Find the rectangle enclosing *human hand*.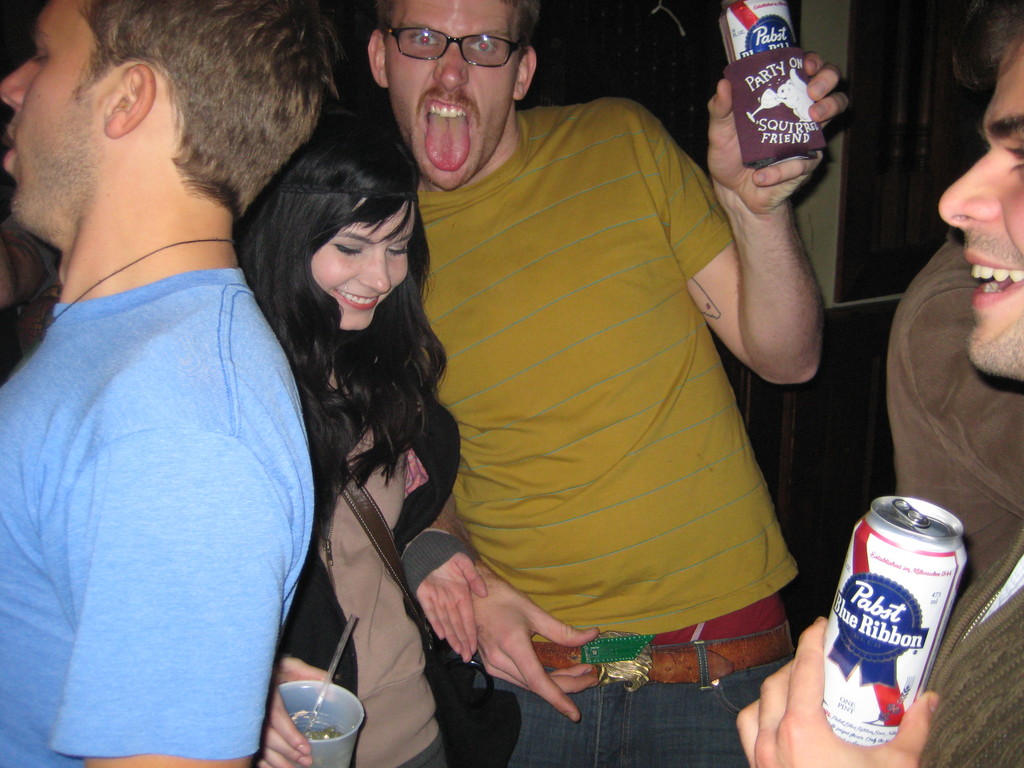
733, 614, 941, 767.
